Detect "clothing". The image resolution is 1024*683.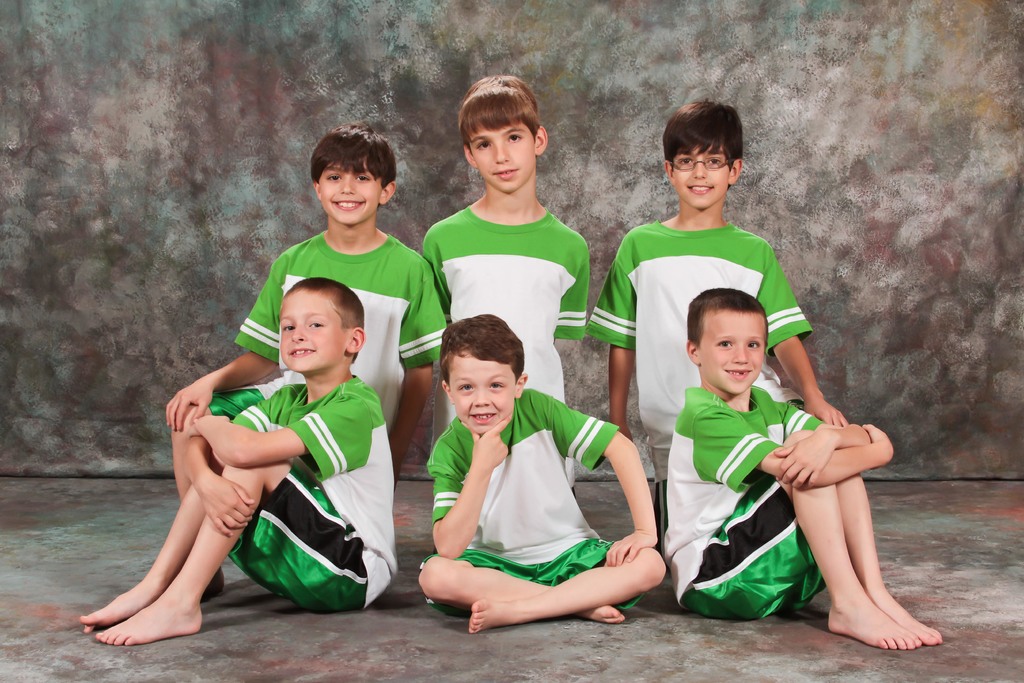
{"x1": 200, "y1": 227, "x2": 460, "y2": 443}.
